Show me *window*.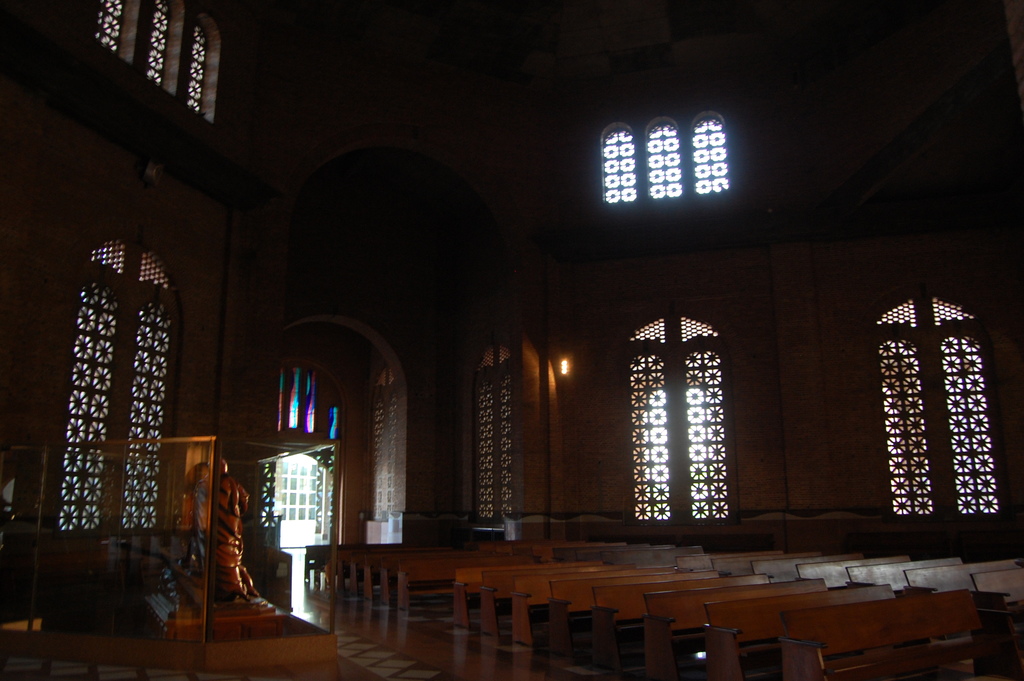
*window* is here: 871,291,1007,543.
